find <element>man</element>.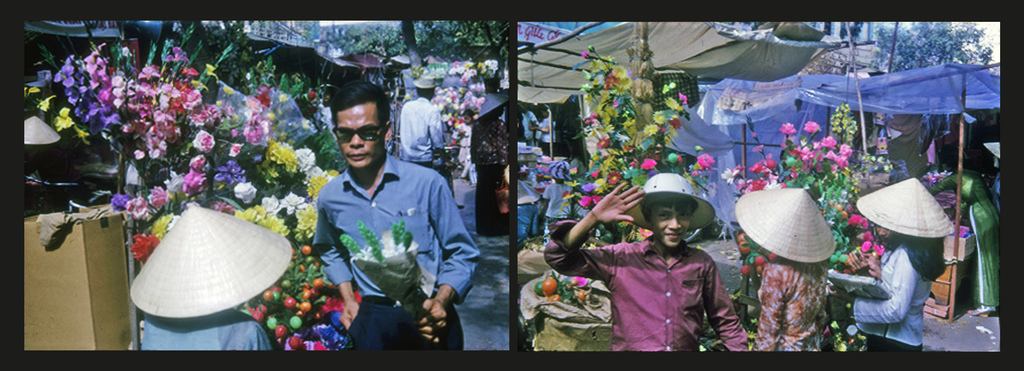
detection(401, 71, 459, 181).
